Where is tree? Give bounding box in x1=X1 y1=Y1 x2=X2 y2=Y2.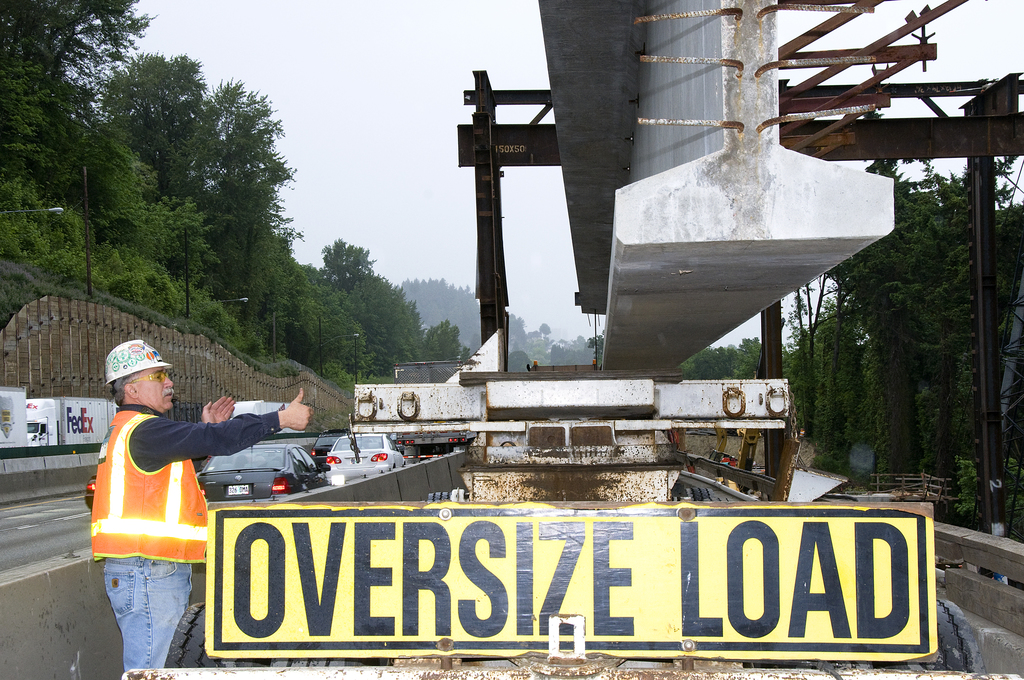
x1=427 y1=320 x2=461 y2=362.
